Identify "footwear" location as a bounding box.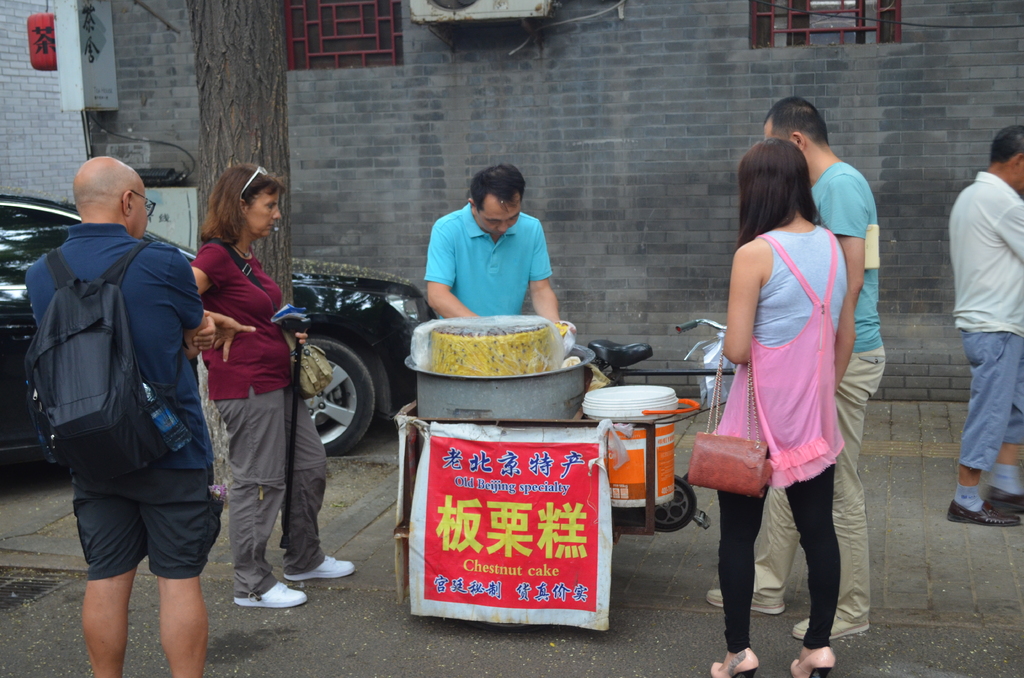
region(790, 606, 872, 640).
